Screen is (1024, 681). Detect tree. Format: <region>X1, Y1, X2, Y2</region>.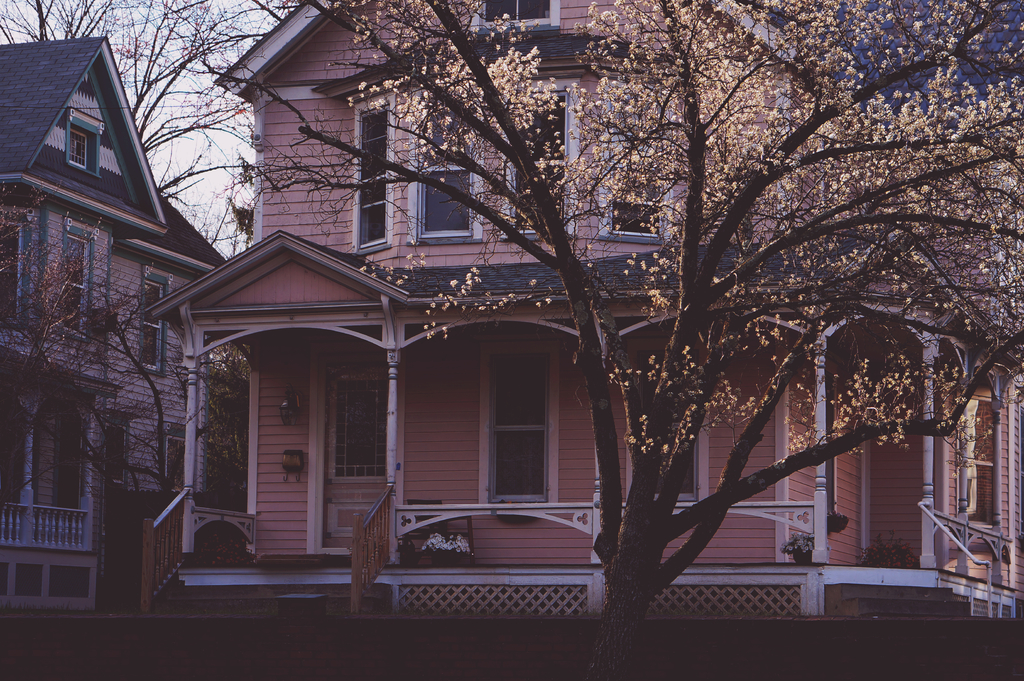
<region>0, 0, 266, 226</region>.
